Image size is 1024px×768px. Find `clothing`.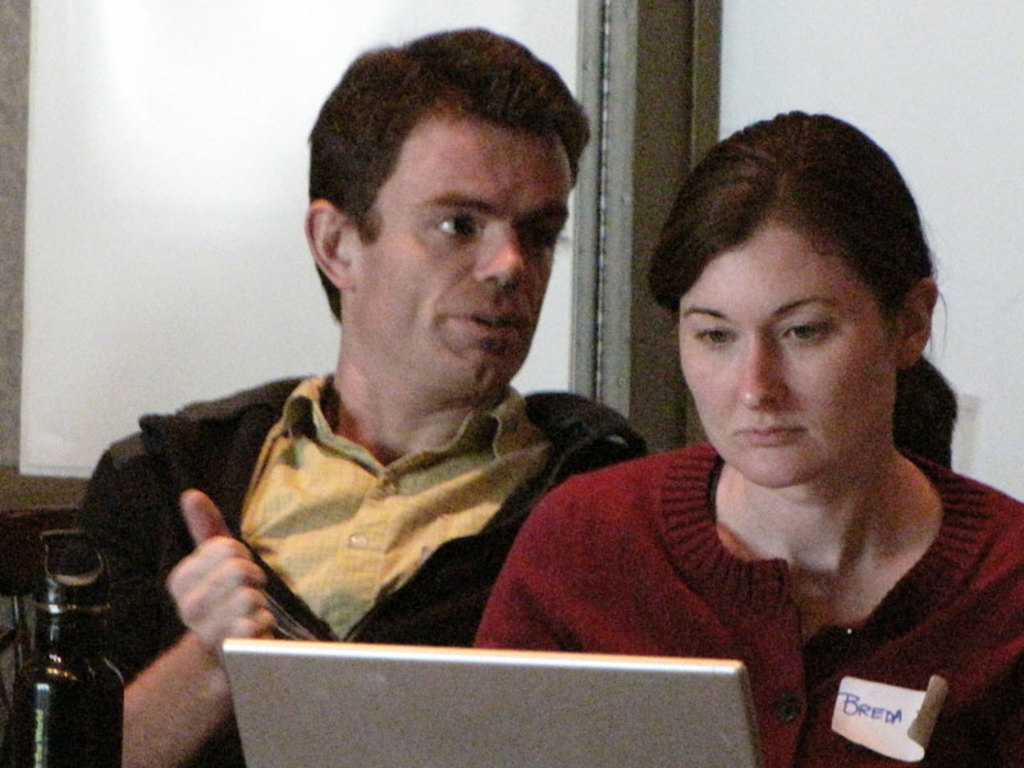
rect(3, 371, 645, 767).
